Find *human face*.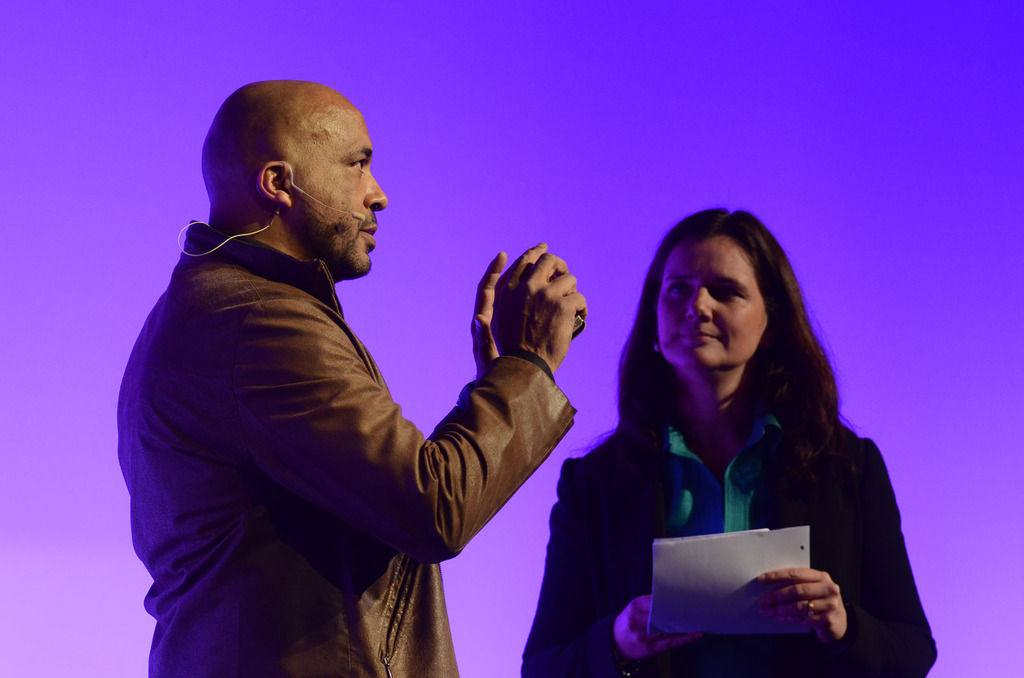
[657,239,769,370].
